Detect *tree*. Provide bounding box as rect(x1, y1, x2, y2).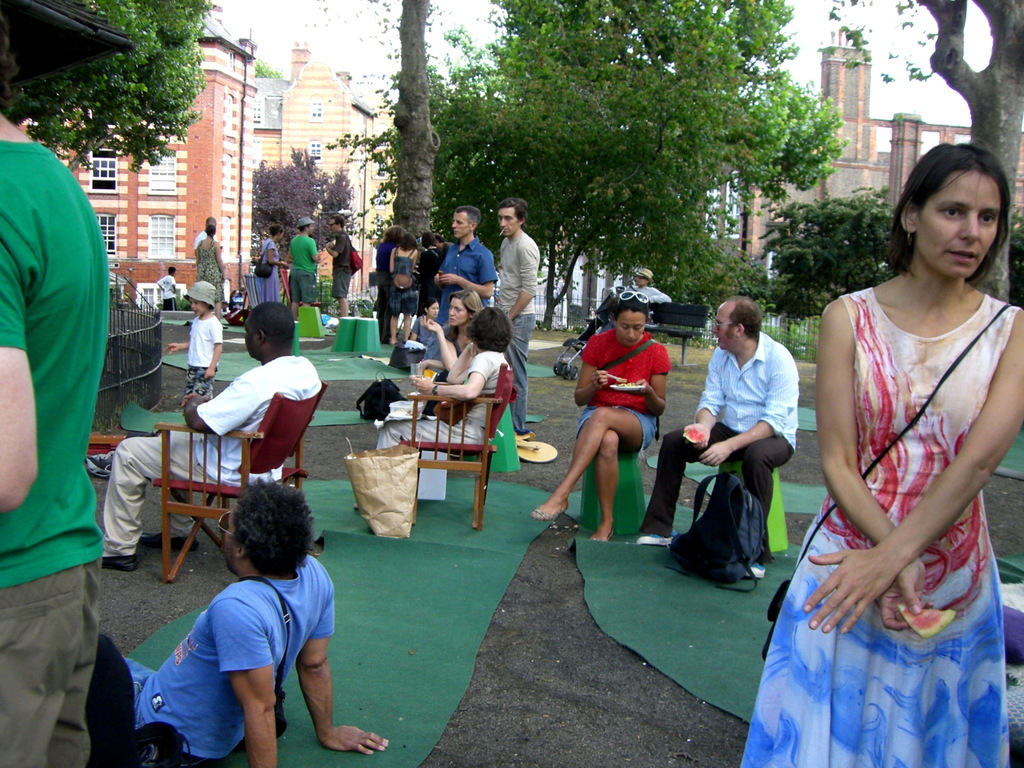
rect(1007, 213, 1023, 307).
